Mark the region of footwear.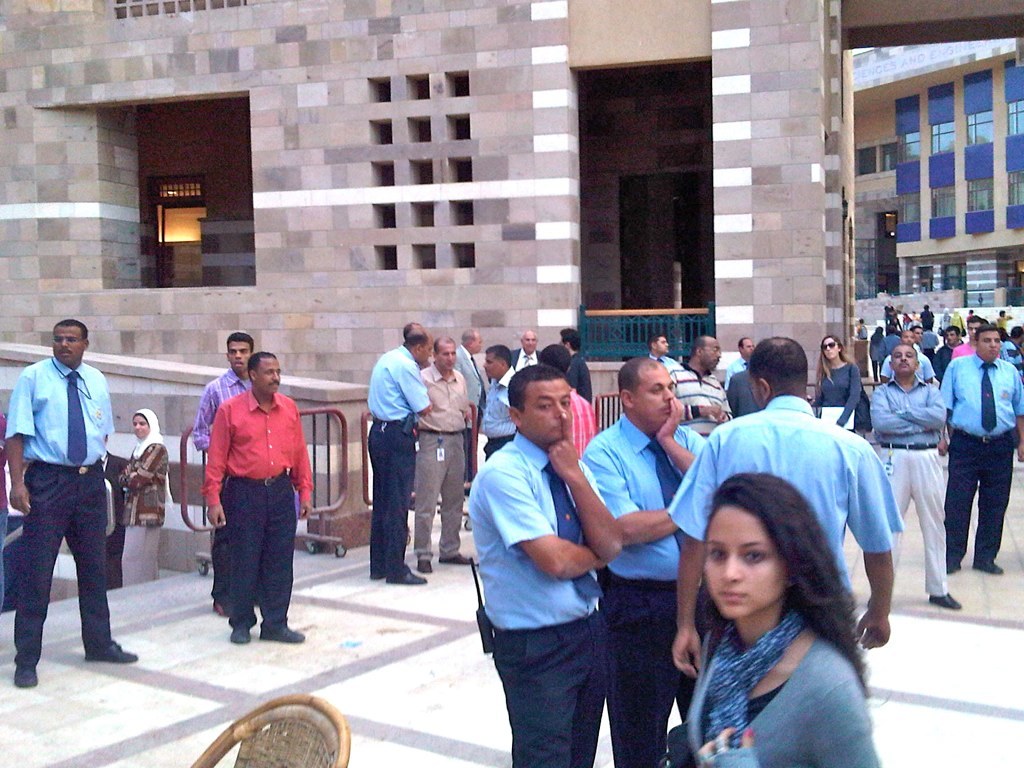
Region: 232,629,251,647.
